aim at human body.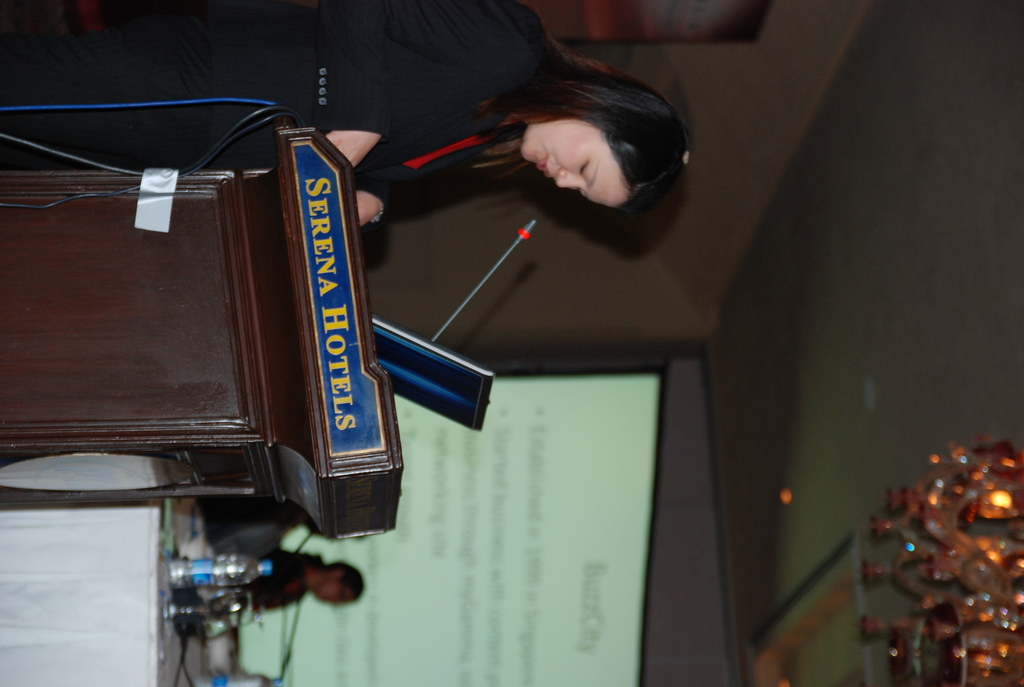
Aimed at bbox(1, 0, 691, 225).
